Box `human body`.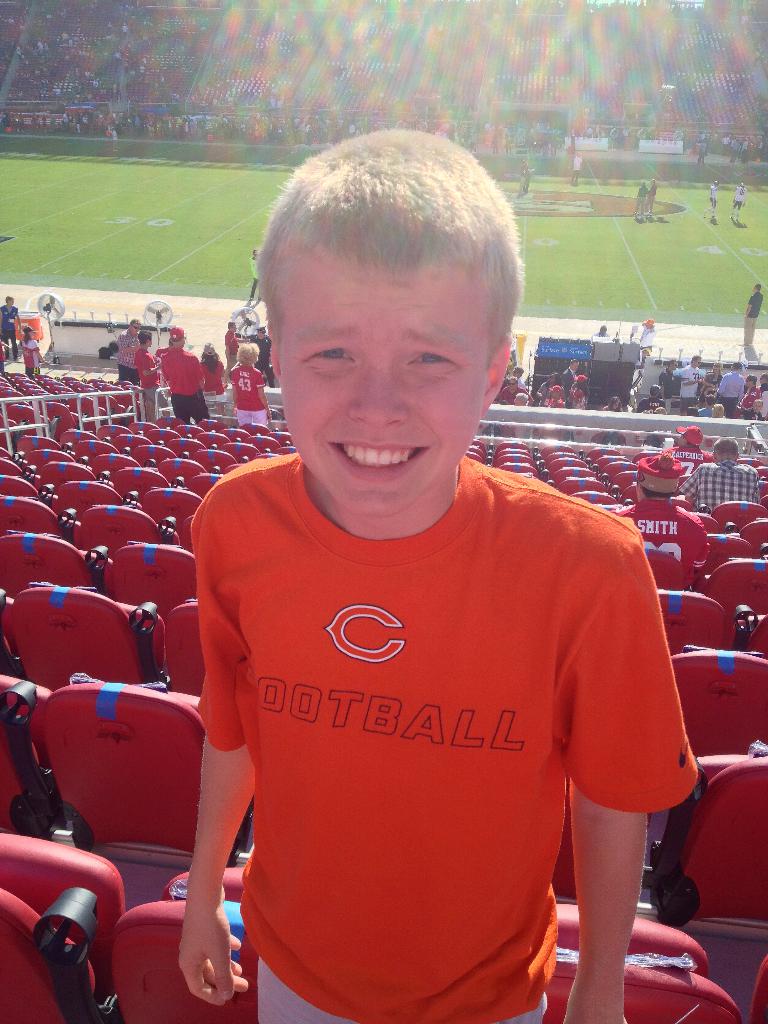
region(20, 326, 50, 380).
